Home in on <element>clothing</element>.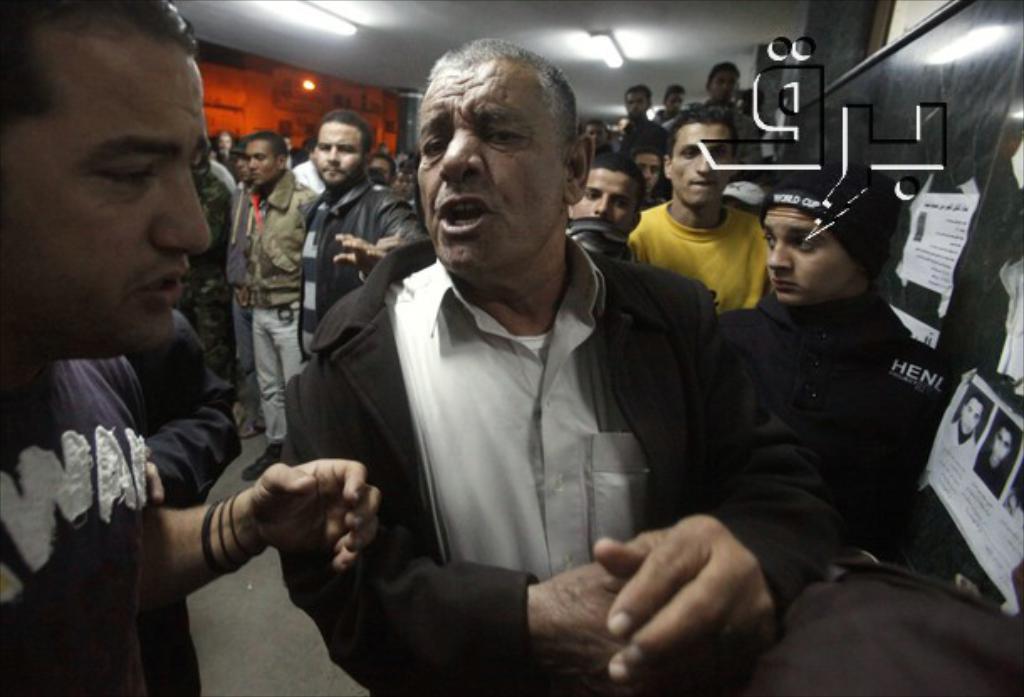
Homed in at locate(752, 292, 881, 568).
